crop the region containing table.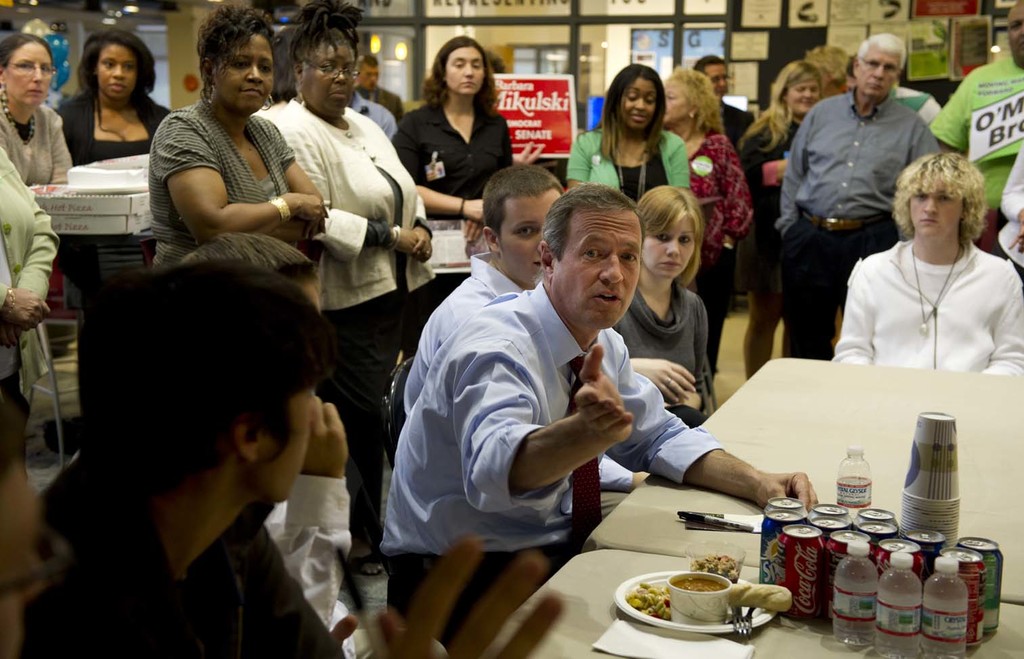
Crop region: region(474, 552, 1023, 658).
